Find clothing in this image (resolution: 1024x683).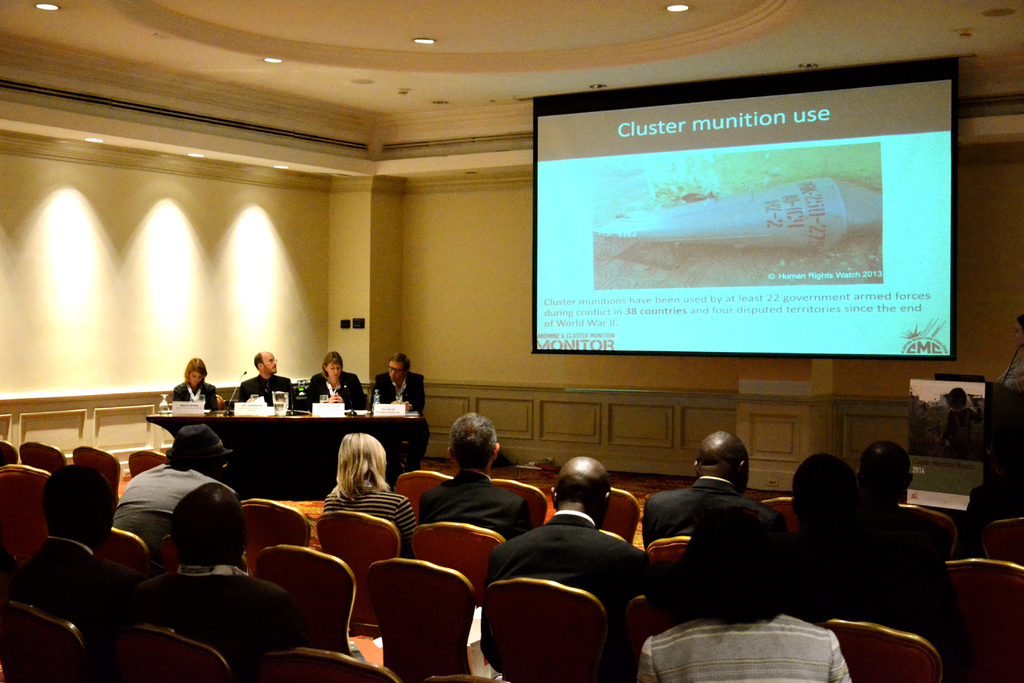
BBox(636, 615, 849, 682).
